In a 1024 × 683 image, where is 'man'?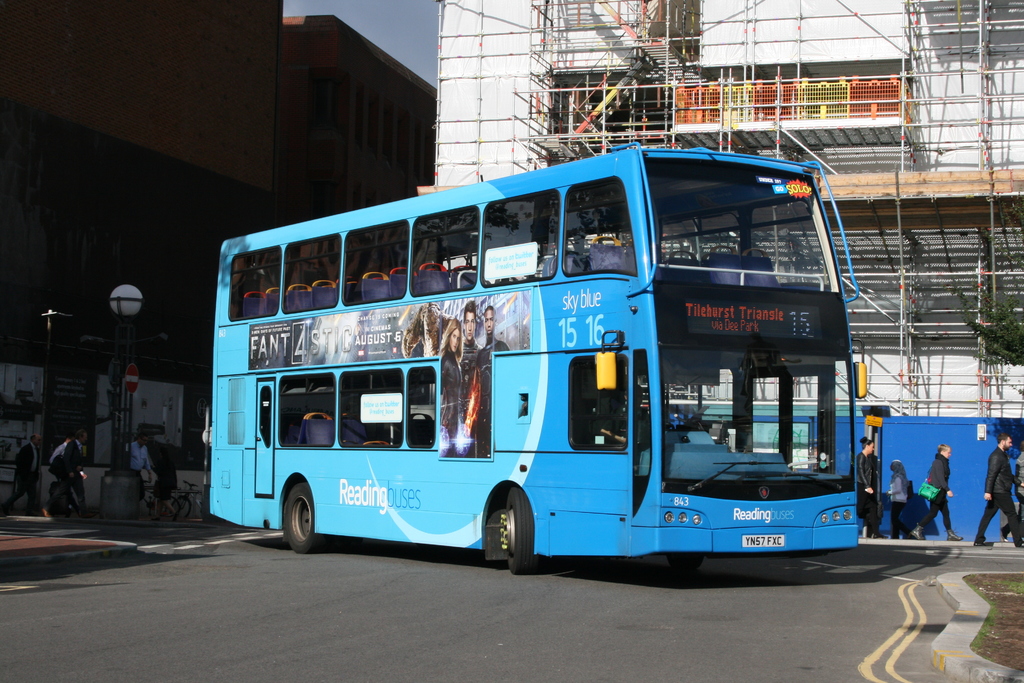
bbox=(461, 299, 490, 457).
